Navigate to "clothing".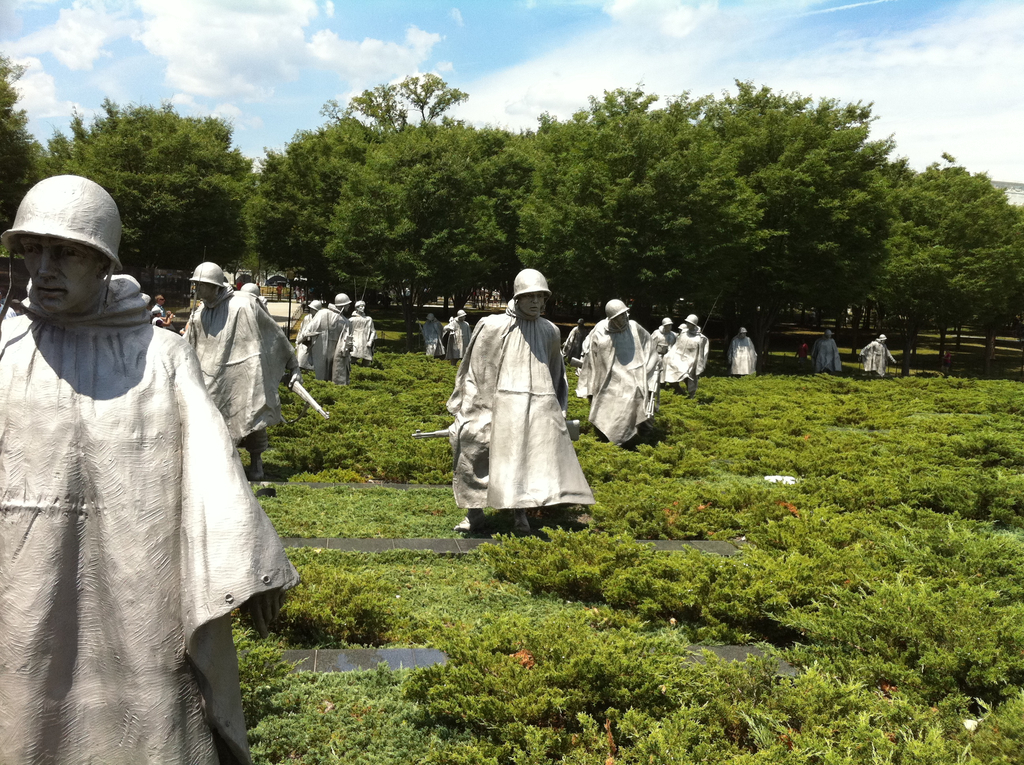
Navigation target: (813, 335, 840, 374).
